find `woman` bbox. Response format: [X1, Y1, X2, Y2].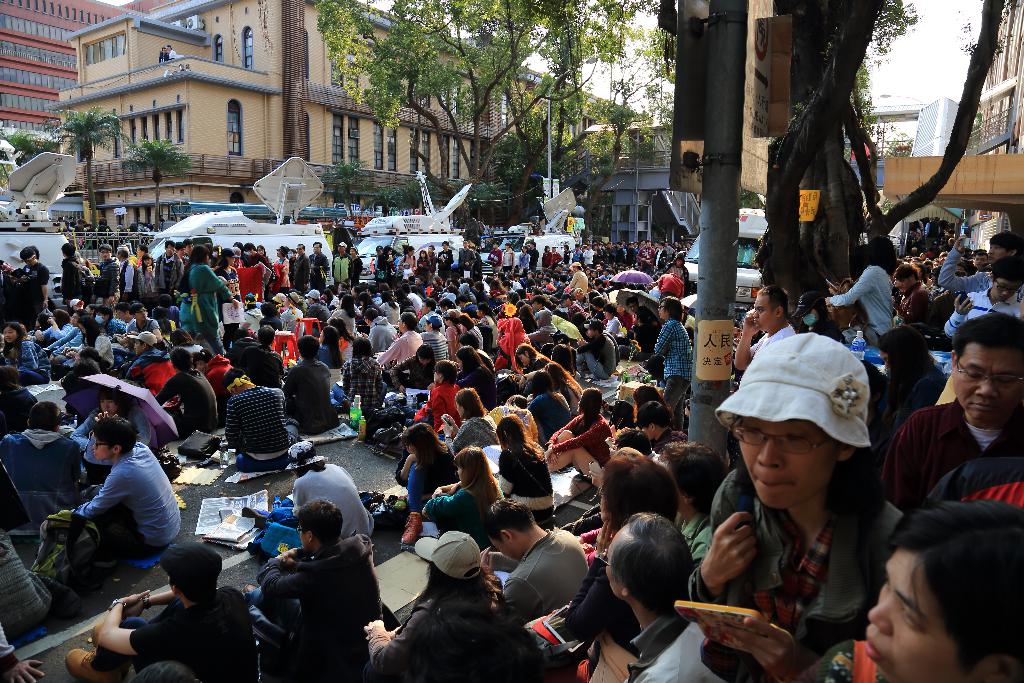
[314, 327, 348, 395].
